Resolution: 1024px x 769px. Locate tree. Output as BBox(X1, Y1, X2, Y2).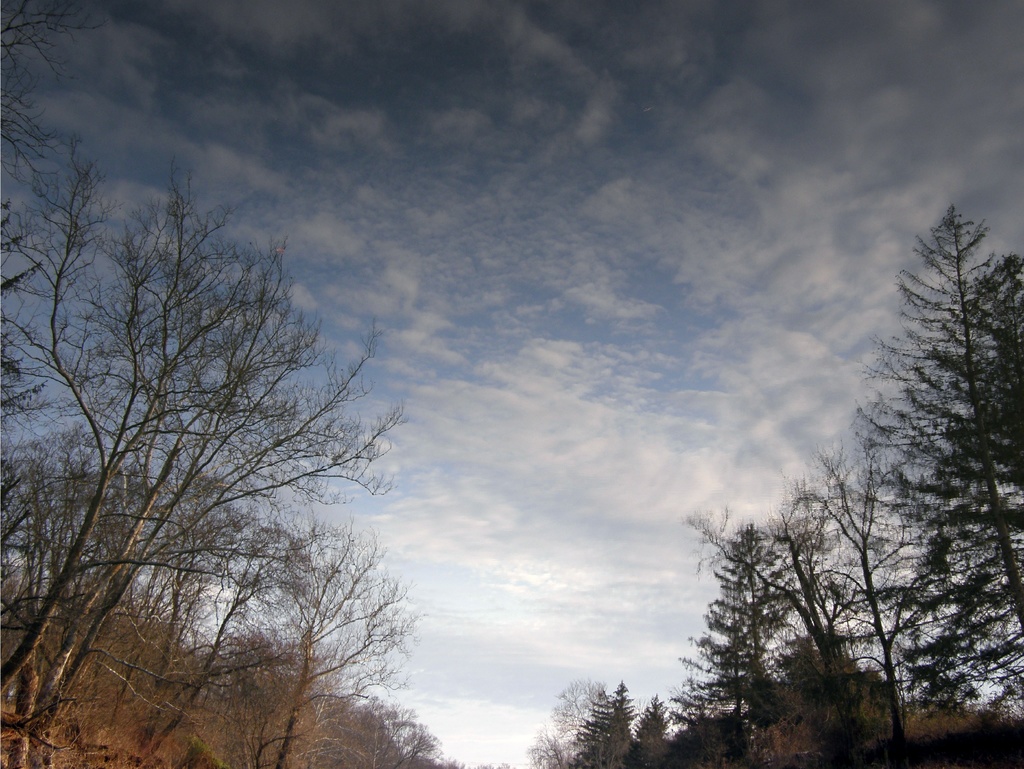
BBox(0, 121, 410, 761).
